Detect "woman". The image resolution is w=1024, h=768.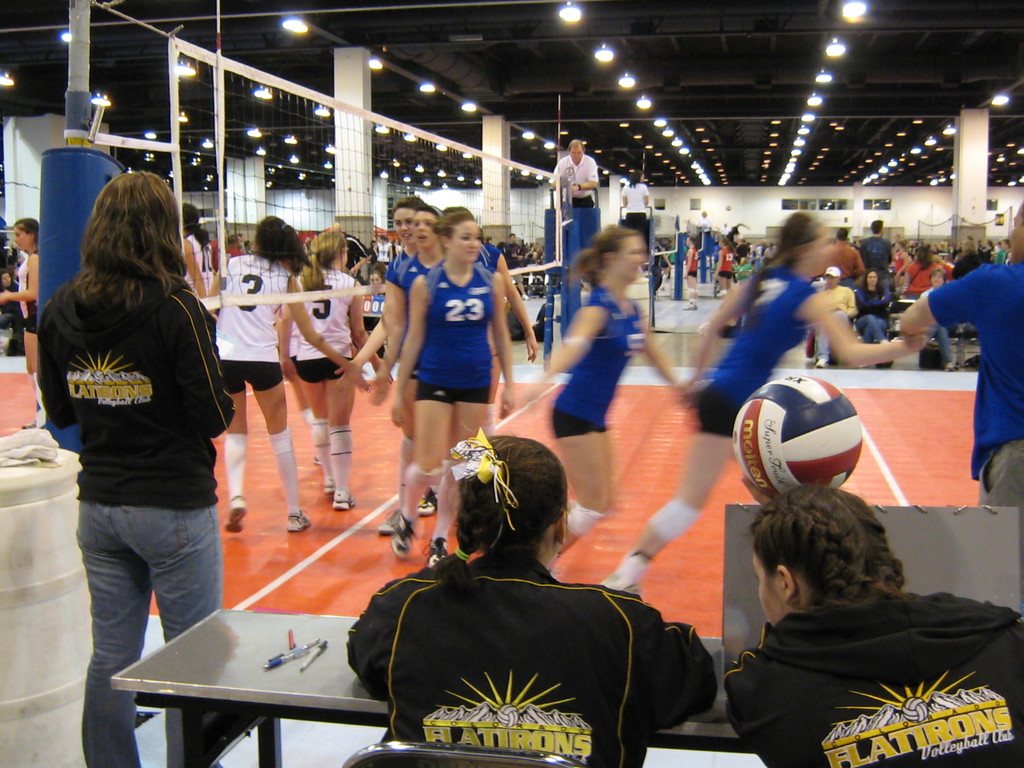
l=346, t=429, r=717, b=767.
